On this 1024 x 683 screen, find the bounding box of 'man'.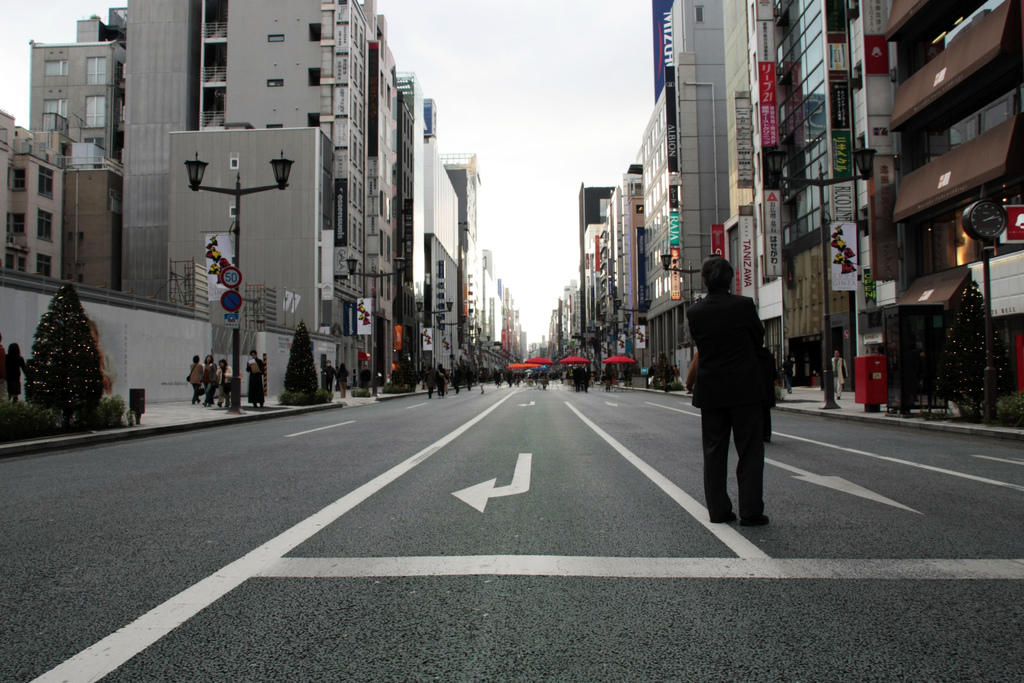
Bounding box: box=[831, 349, 852, 397].
